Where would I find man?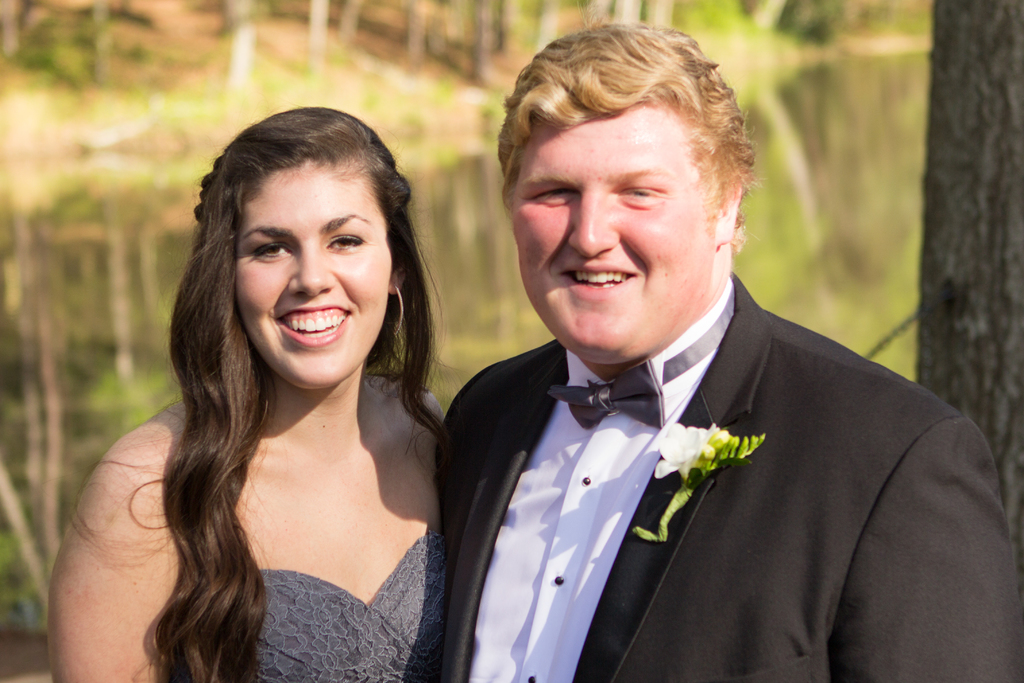
At <bbox>440, 20, 1023, 682</bbox>.
